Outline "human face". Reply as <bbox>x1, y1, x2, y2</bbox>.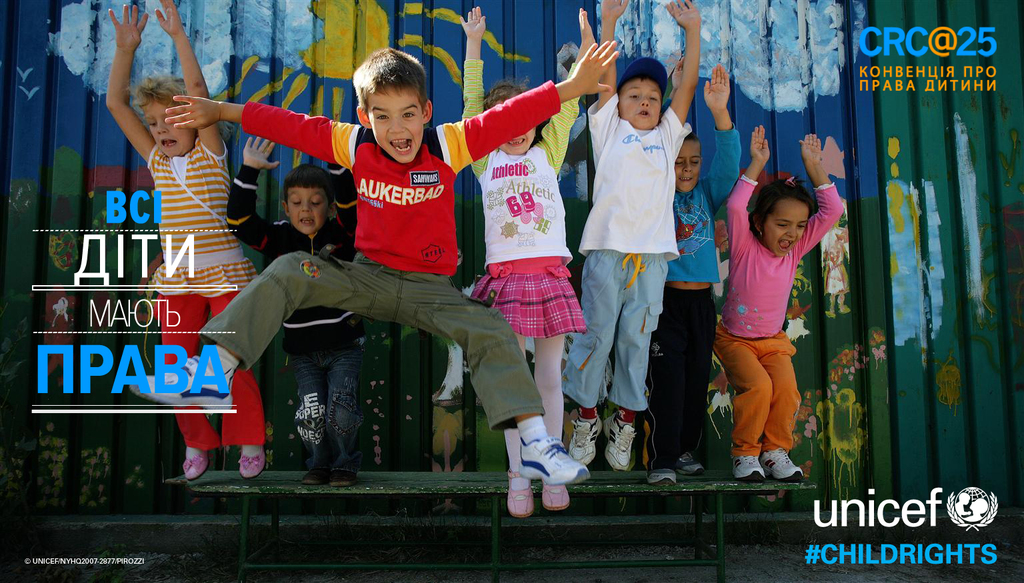
<bbox>142, 102, 193, 159</bbox>.
